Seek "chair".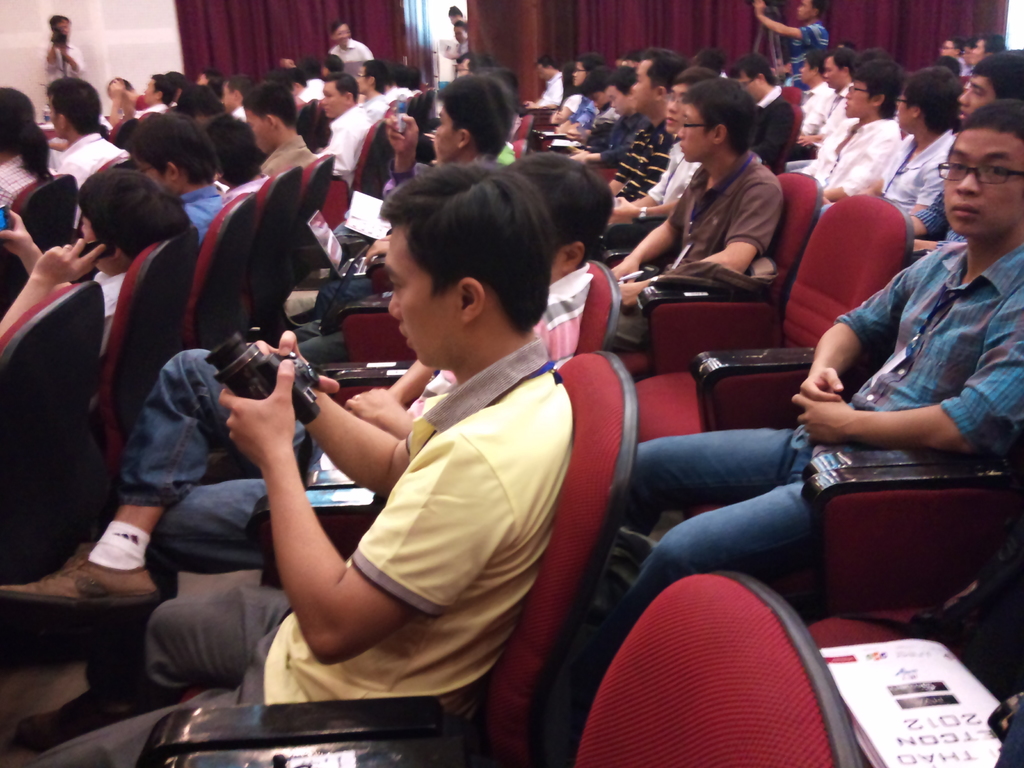
BBox(780, 85, 810, 106).
